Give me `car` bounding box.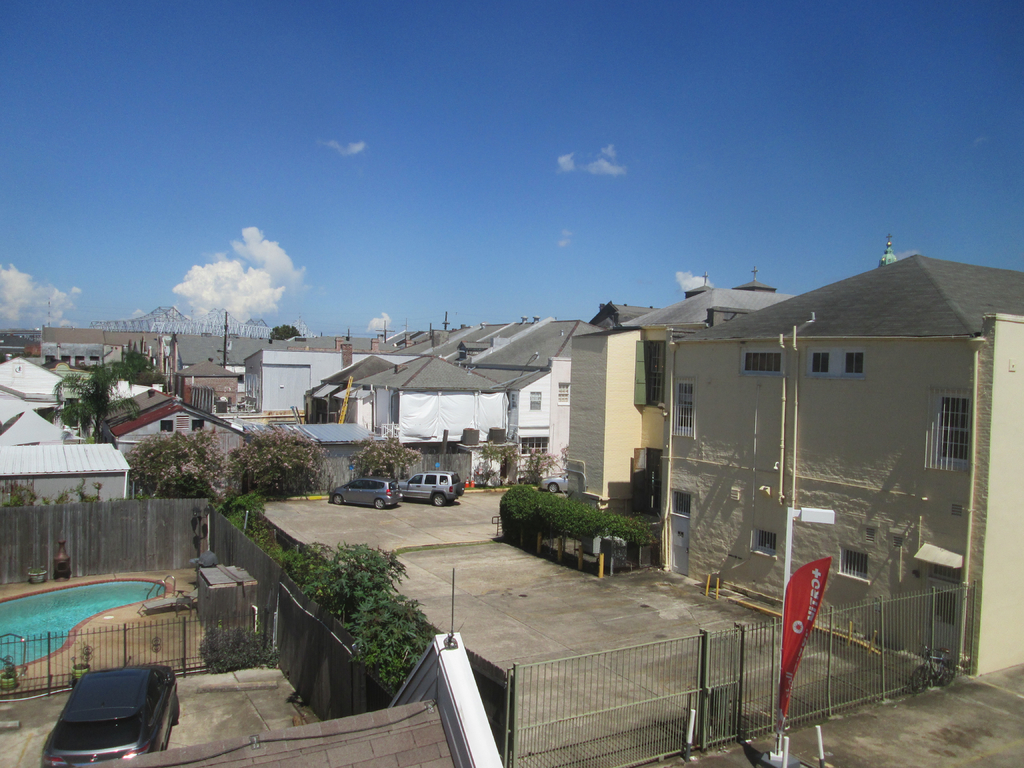
l=334, t=479, r=399, b=505.
